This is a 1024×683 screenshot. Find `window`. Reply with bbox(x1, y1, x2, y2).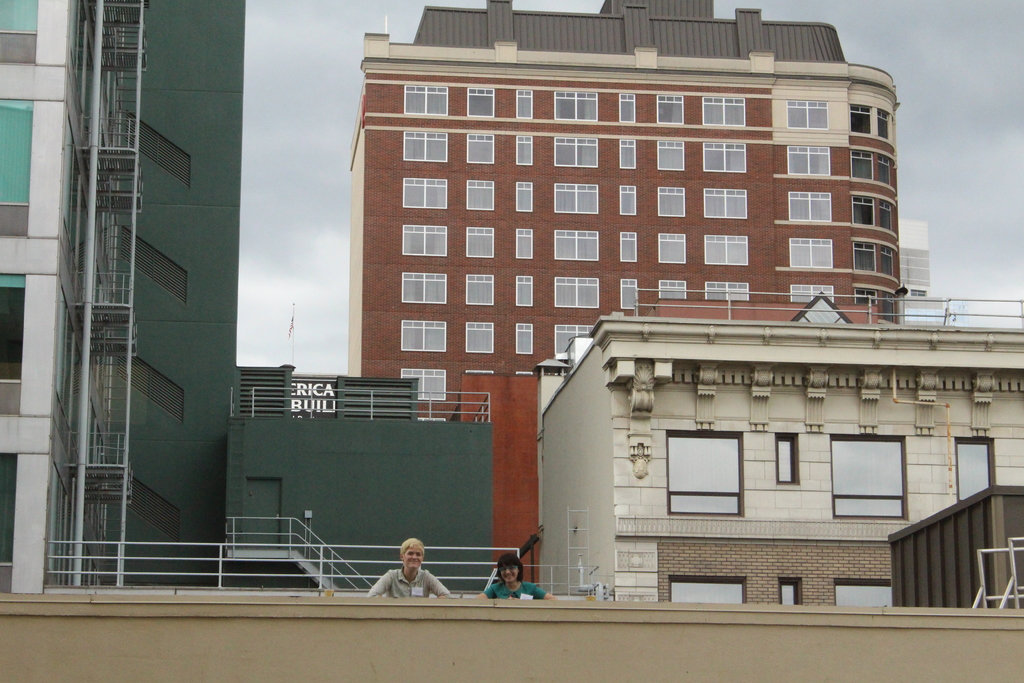
bbox(876, 154, 890, 186).
